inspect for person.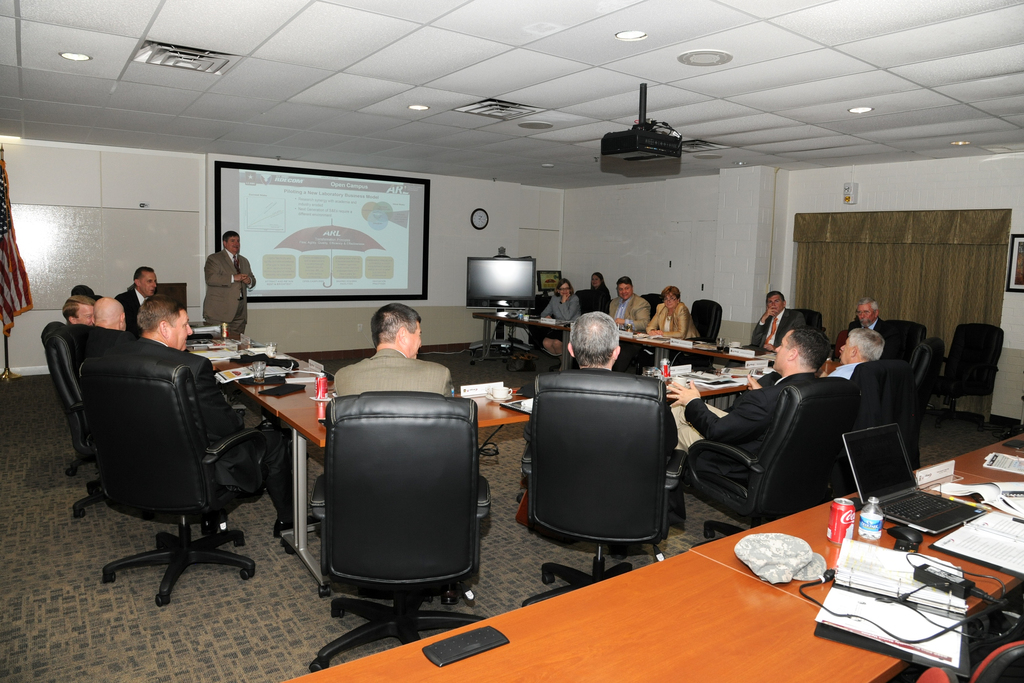
Inspection: (115, 264, 163, 339).
